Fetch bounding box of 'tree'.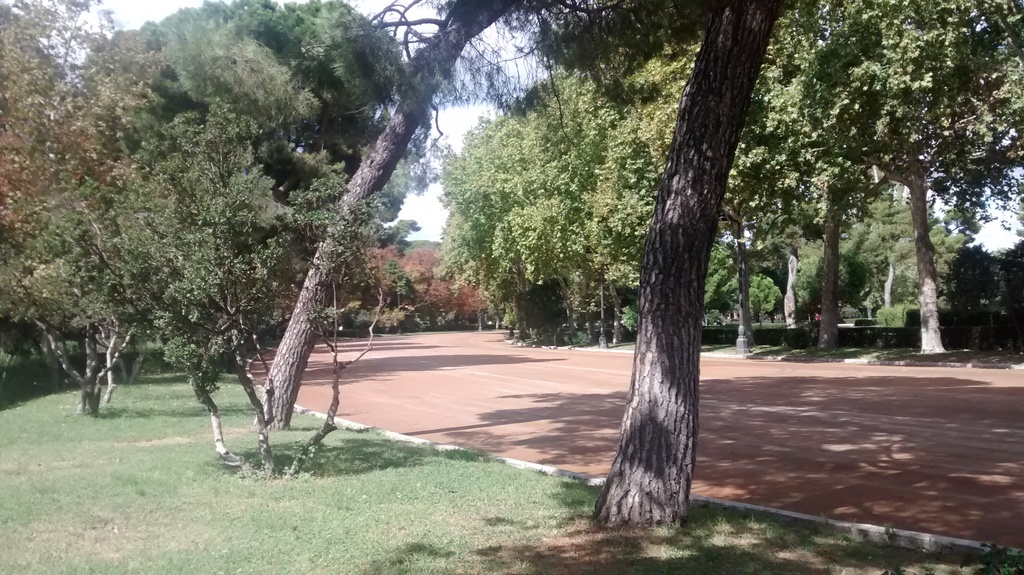
Bbox: Rect(250, 0, 1023, 439).
